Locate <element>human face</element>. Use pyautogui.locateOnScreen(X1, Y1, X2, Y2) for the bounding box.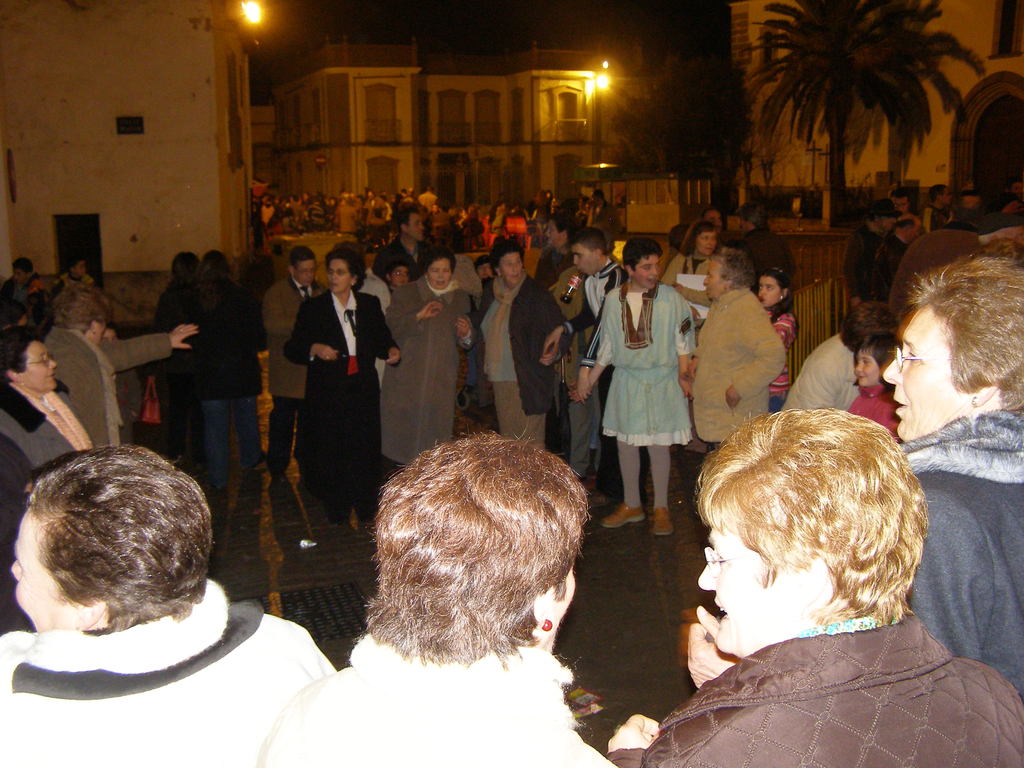
pyautogui.locateOnScreen(20, 340, 60, 392).
